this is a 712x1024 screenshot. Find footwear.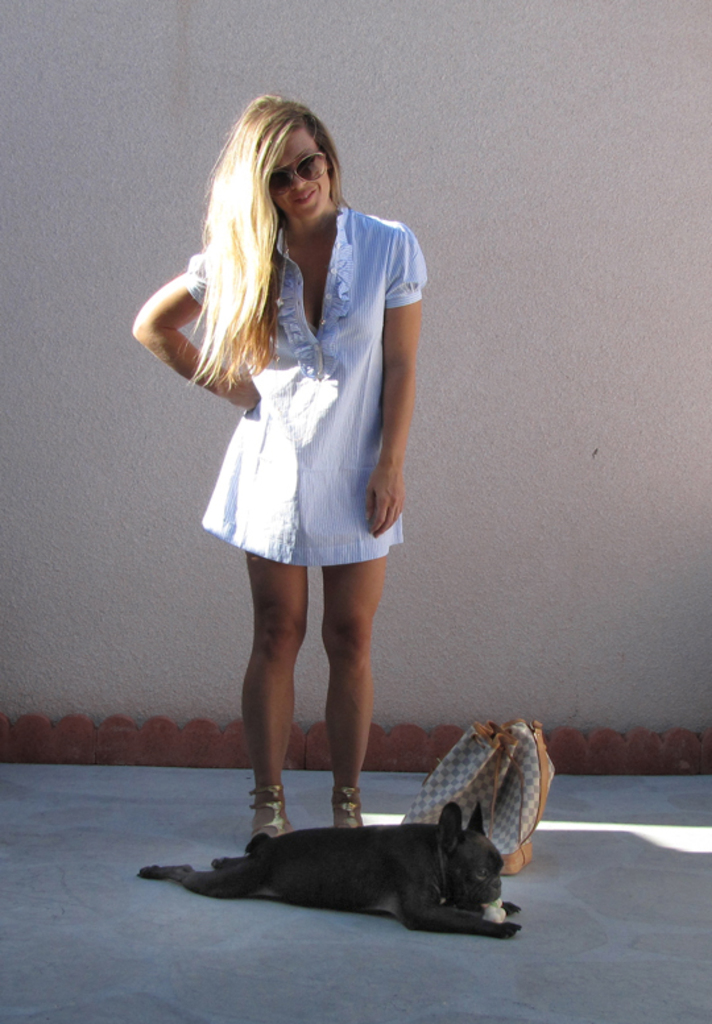
Bounding box: region(251, 788, 297, 854).
